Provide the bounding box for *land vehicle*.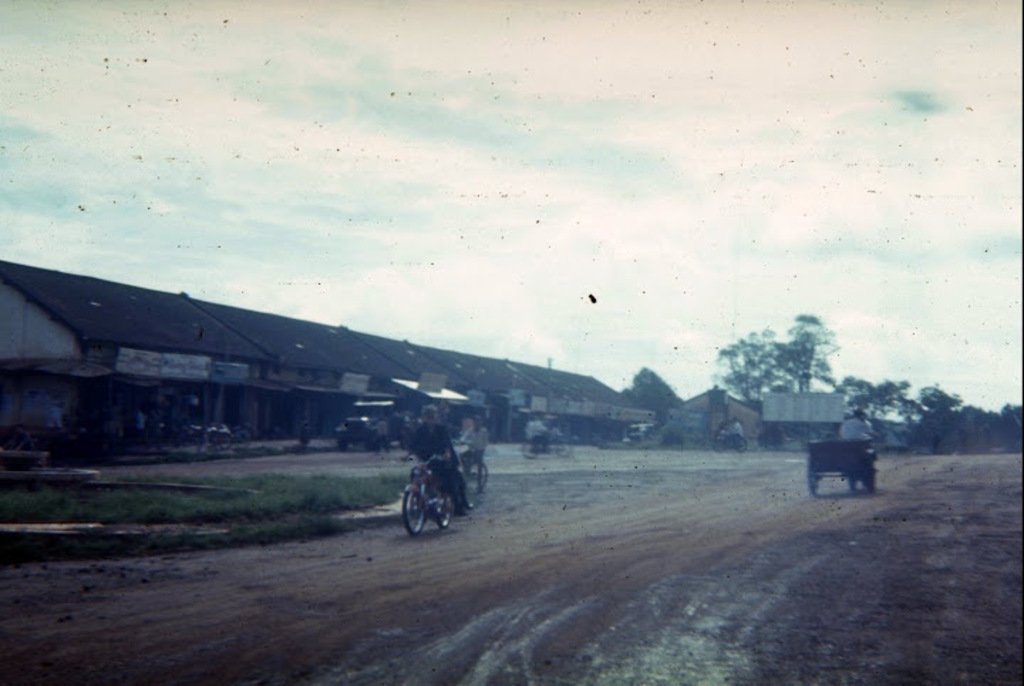
[333, 399, 395, 455].
